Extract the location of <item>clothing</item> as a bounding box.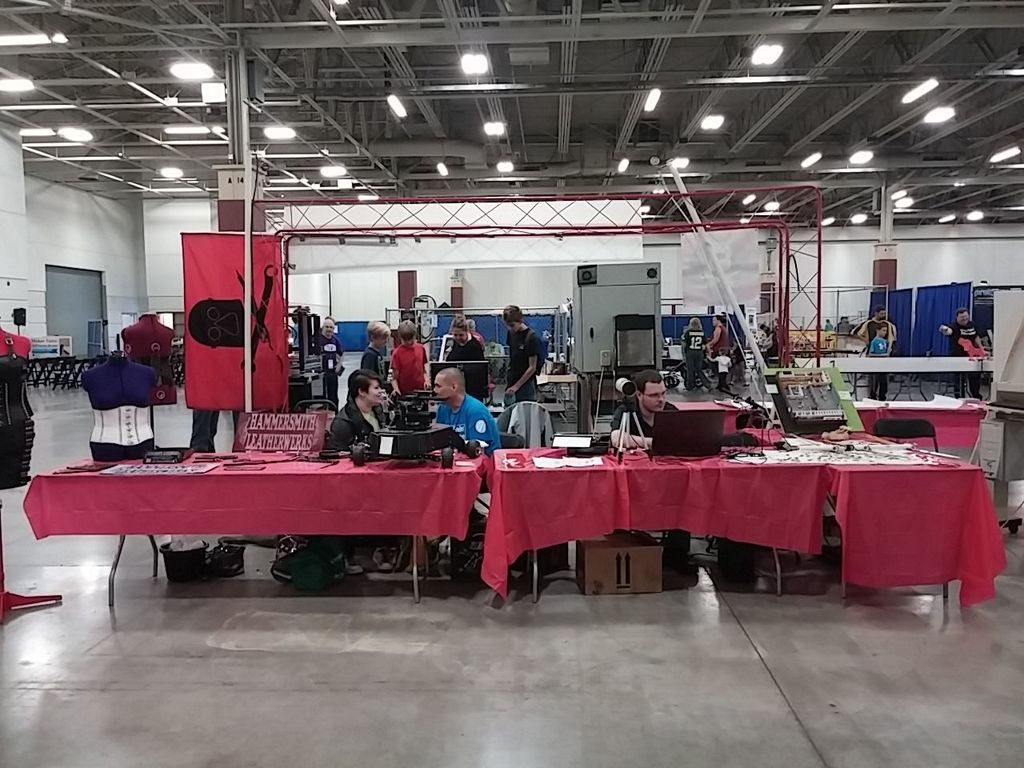
<bbox>0, 325, 34, 493</bbox>.
